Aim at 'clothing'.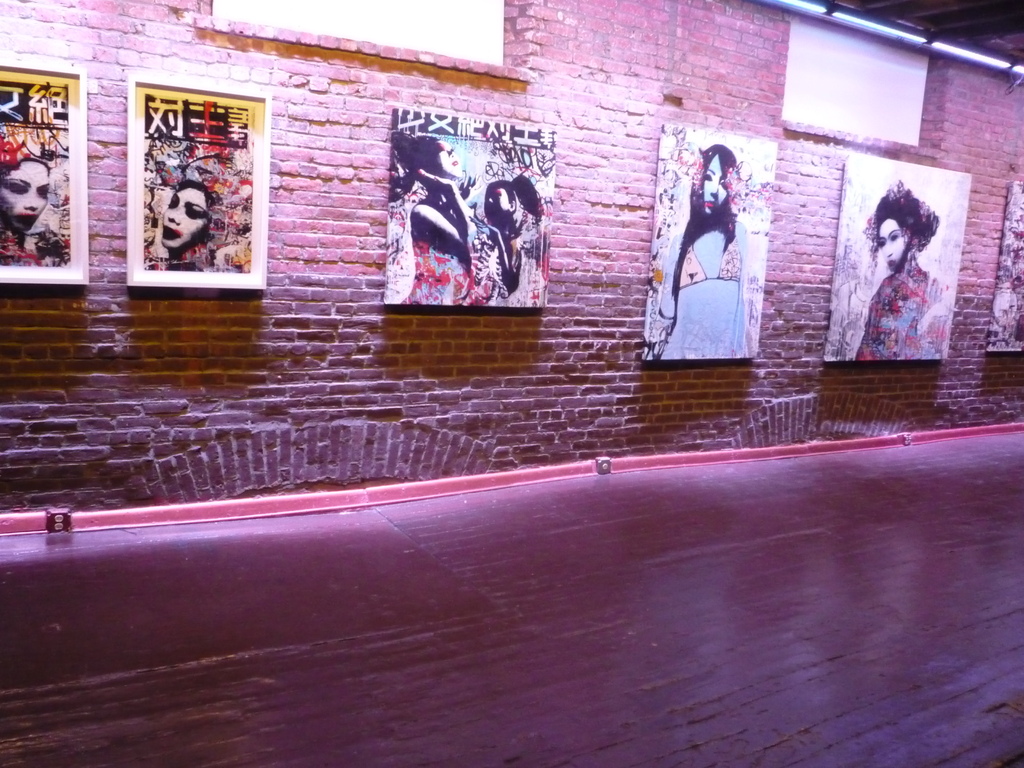
Aimed at bbox=[653, 209, 752, 361].
